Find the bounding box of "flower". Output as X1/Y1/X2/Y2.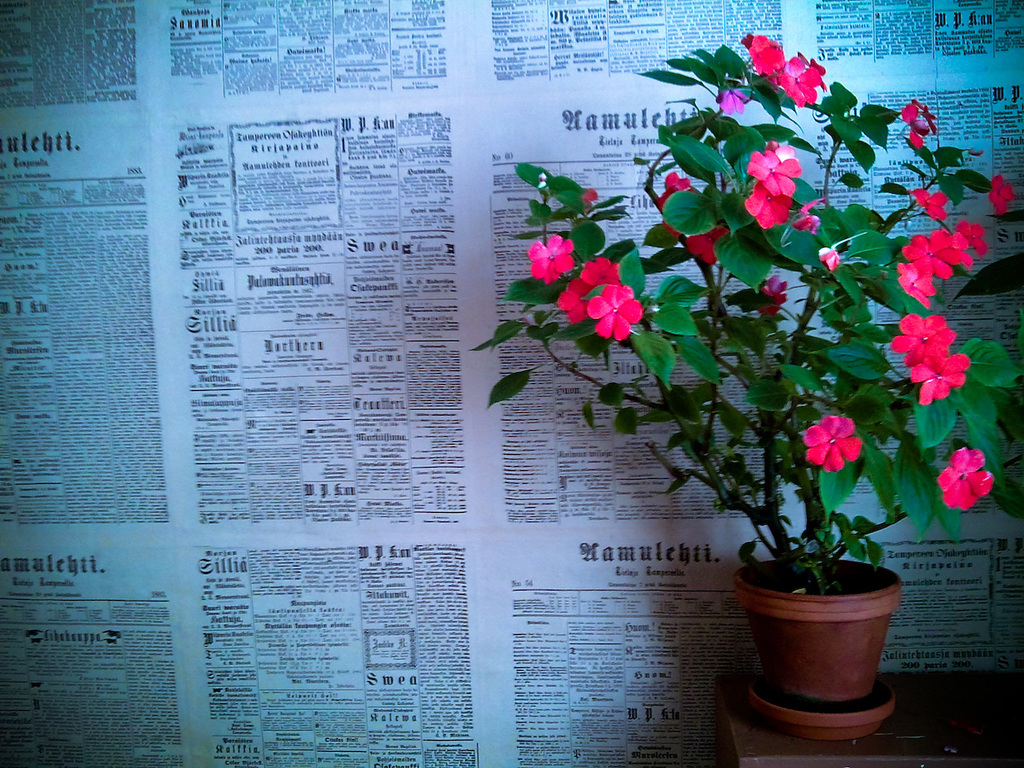
687/229/724/262.
